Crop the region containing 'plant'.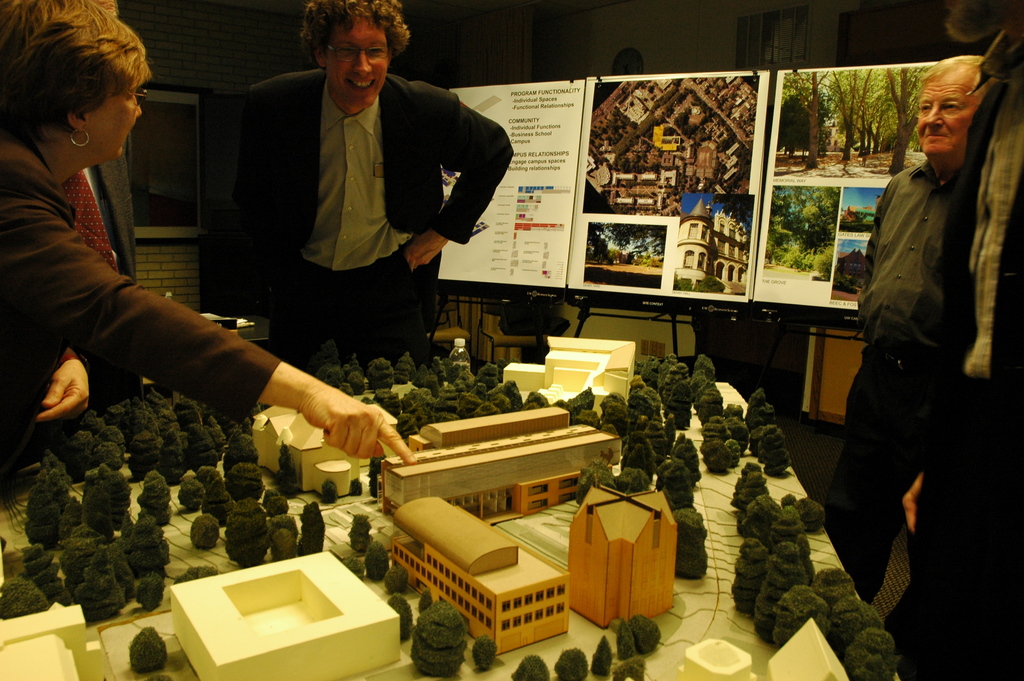
Crop region: (813,243,838,279).
